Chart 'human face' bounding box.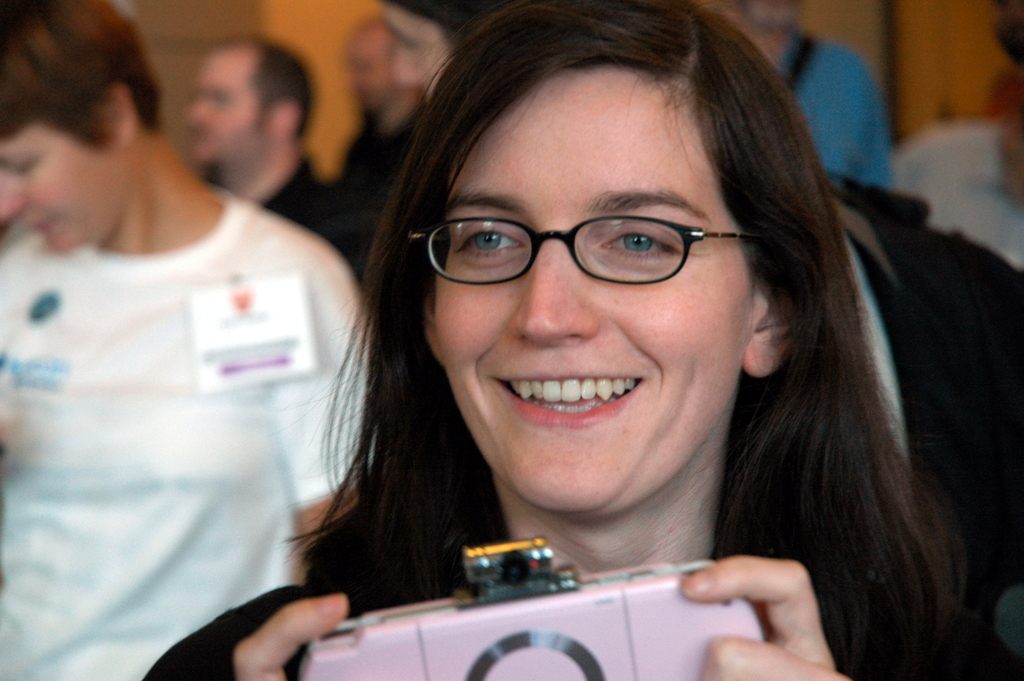
Charted: crop(189, 58, 272, 162).
